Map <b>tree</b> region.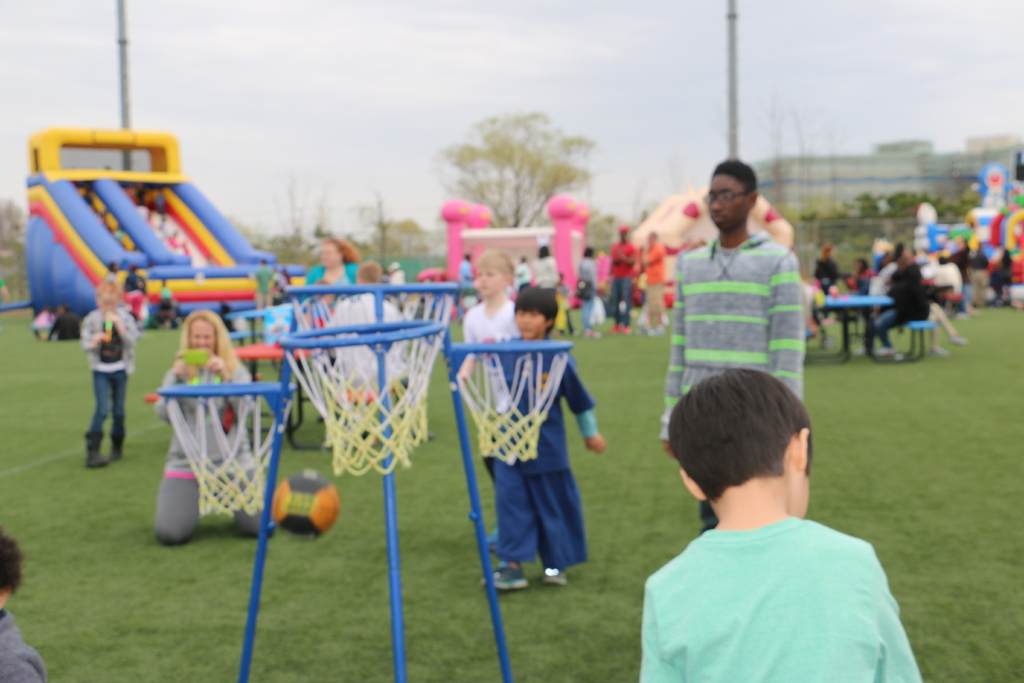
Mapped to rect(826, 117, 845, 220).
